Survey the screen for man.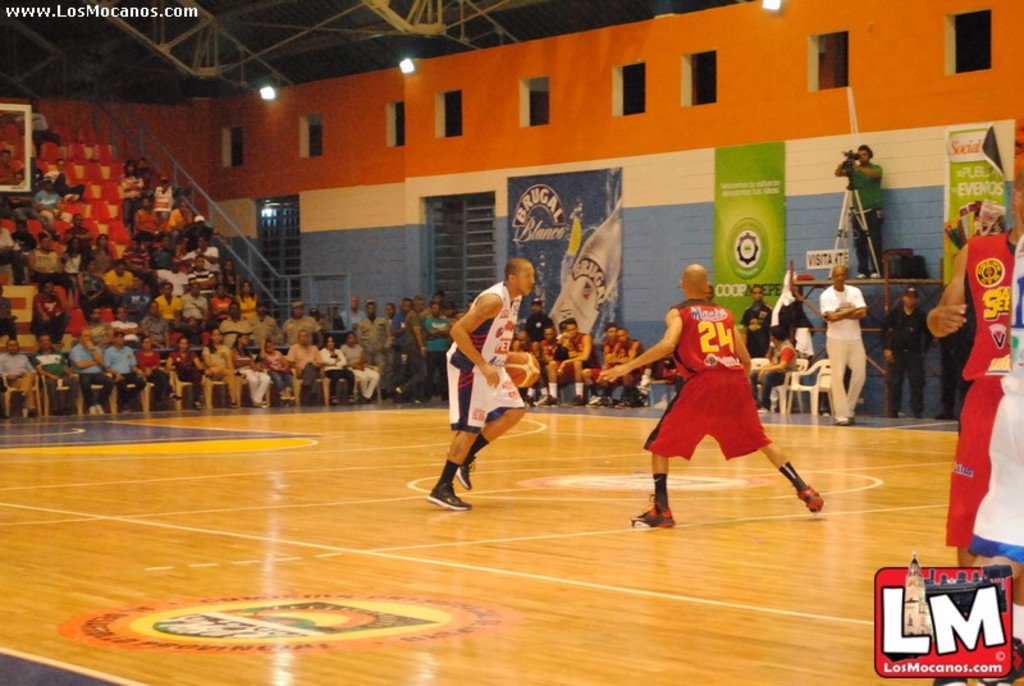
Survey found: <region>823, 253, 858, 429</region>.
